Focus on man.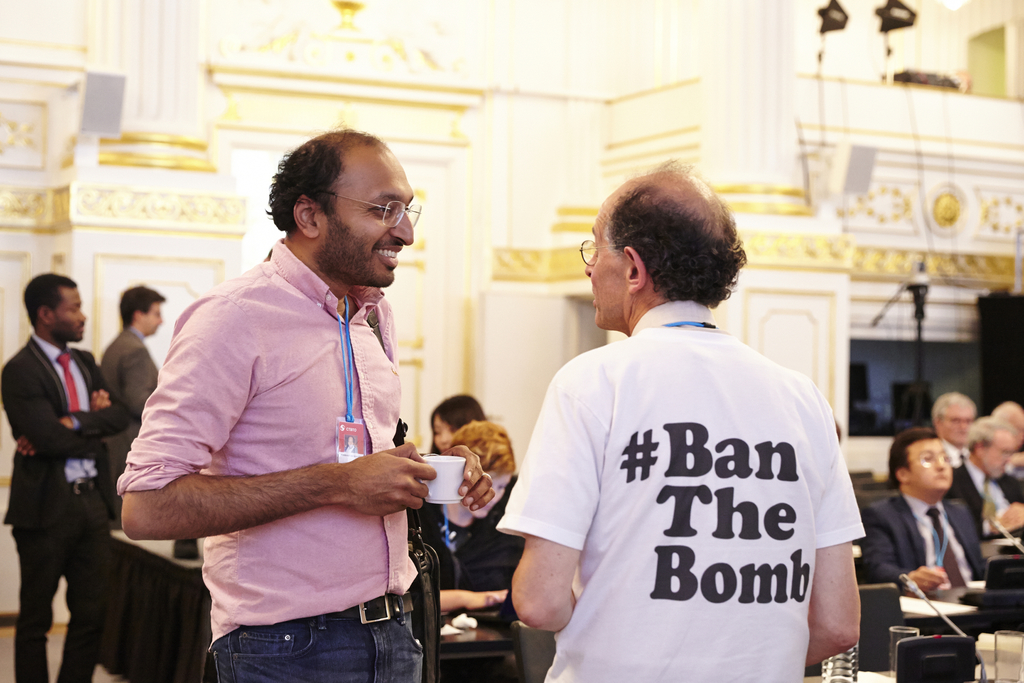
Focused at (left=97, top=281, right=163, bottom=478).
